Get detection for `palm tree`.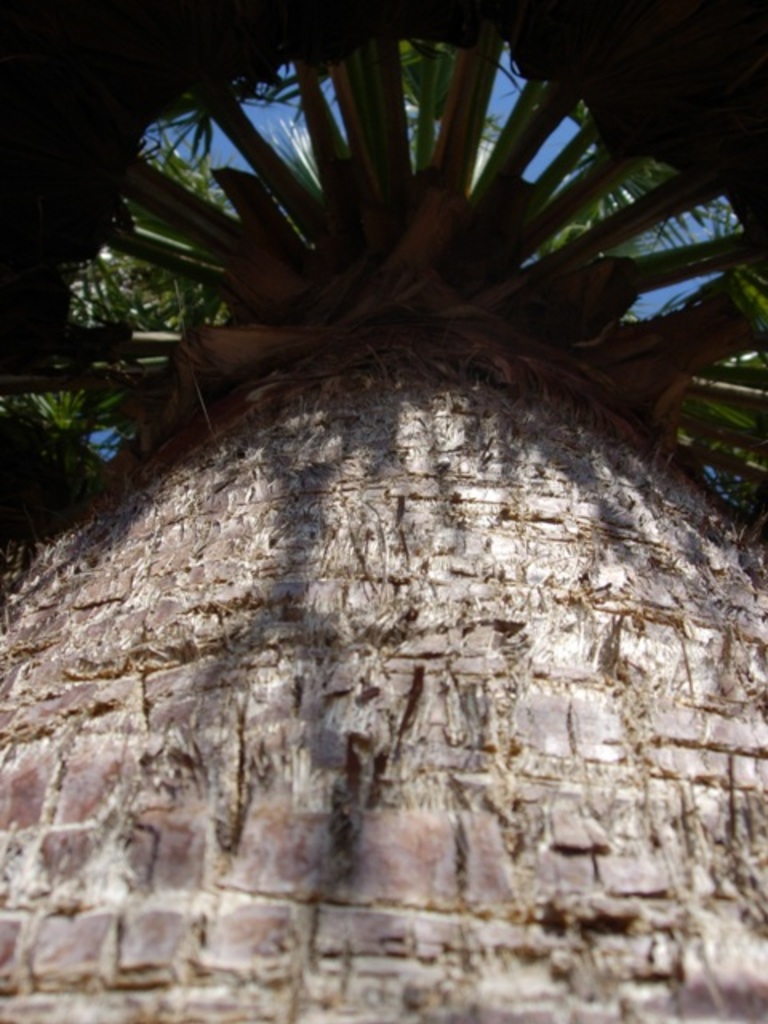
Detection: (x1=0, y1=0, x2=766, y2=1022).
